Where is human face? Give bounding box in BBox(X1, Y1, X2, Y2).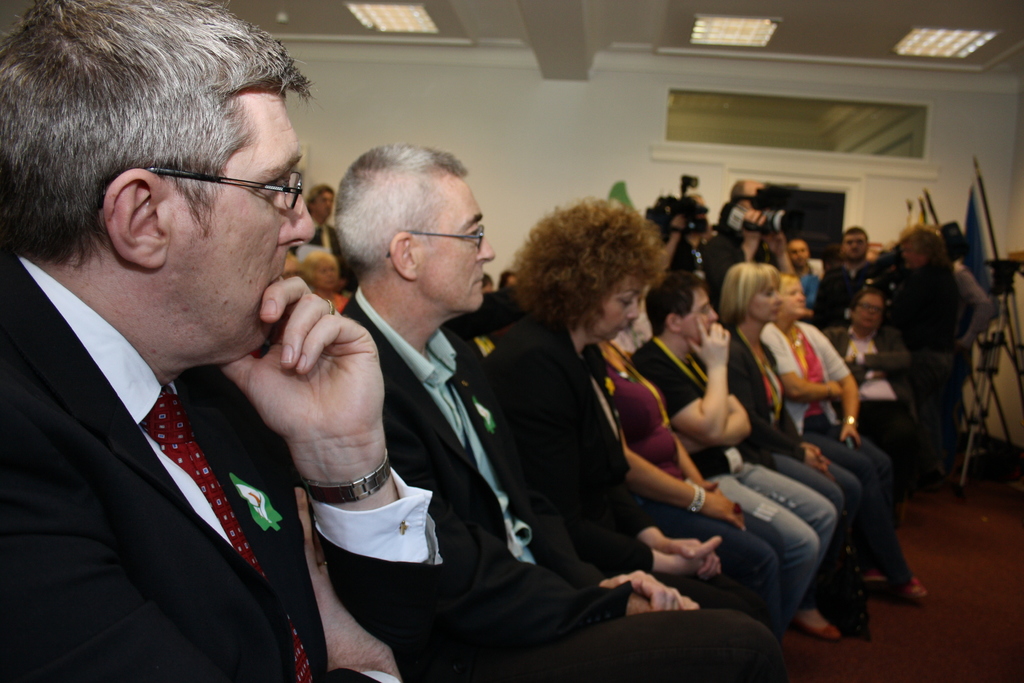
BBox(790, 241, 811, 267).
